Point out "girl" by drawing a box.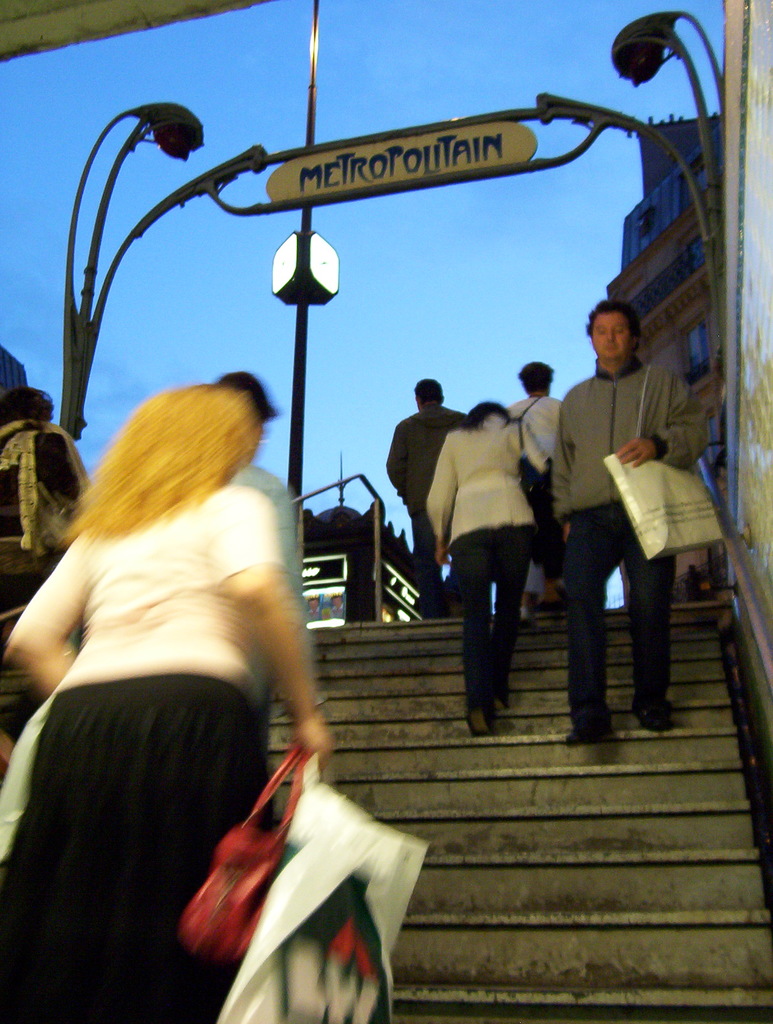
bbox=(428, 400, 541, 726).
